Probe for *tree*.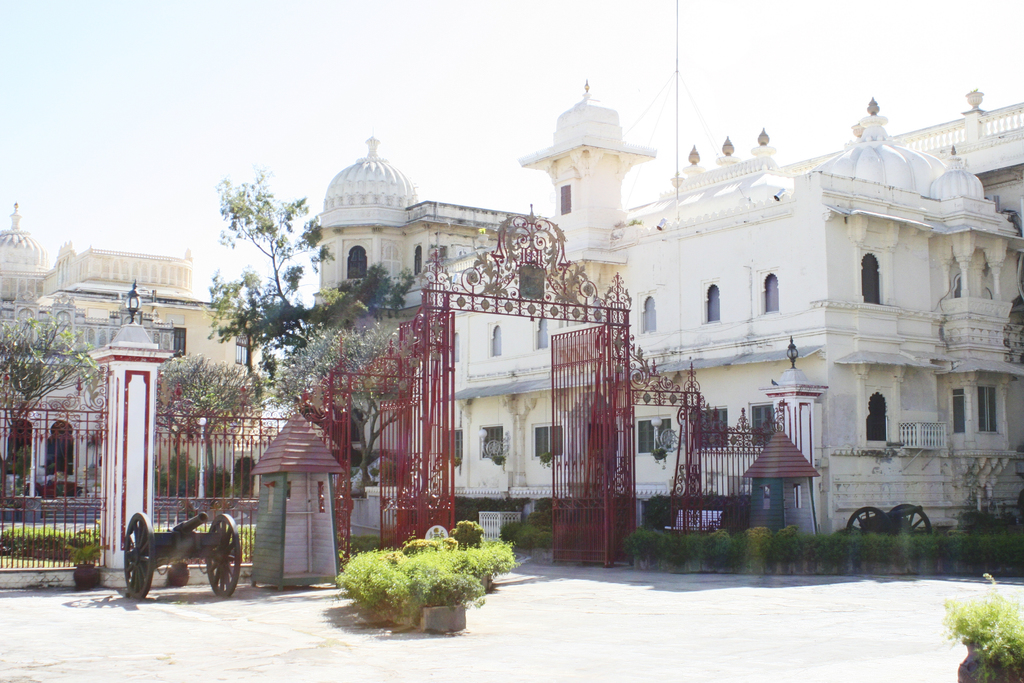
Probe result: Rect(0, 314, 99, 466).
